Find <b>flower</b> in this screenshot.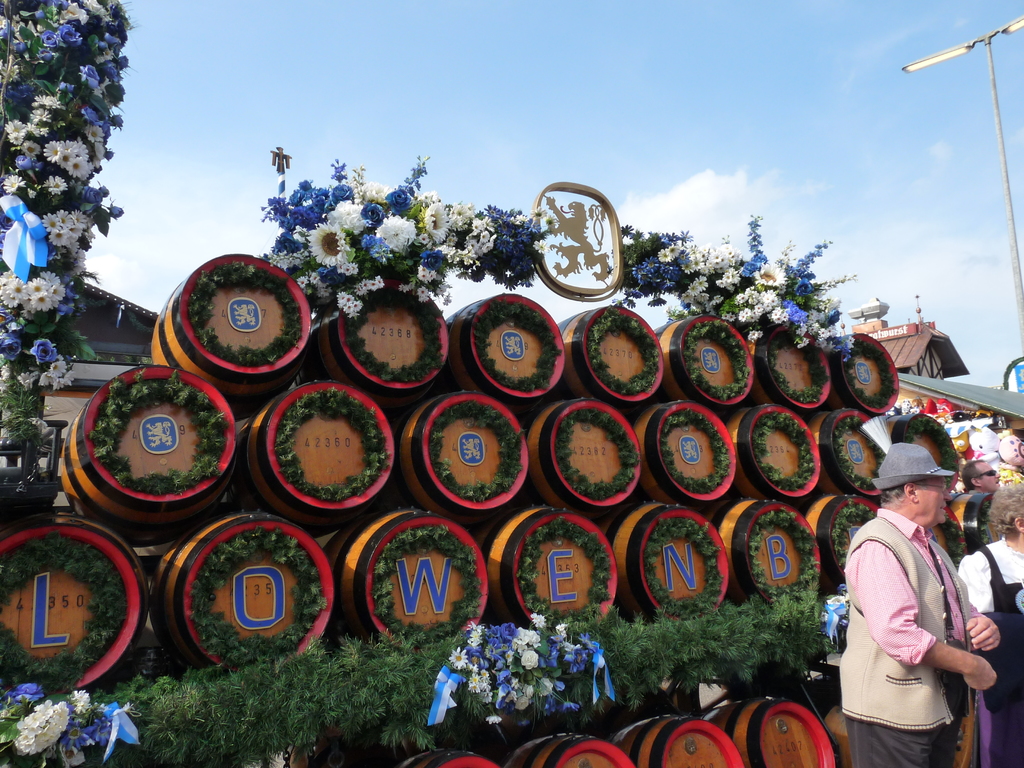
The bounding box for <b>flower</b> is select_region(308, 227, 348, 266).
